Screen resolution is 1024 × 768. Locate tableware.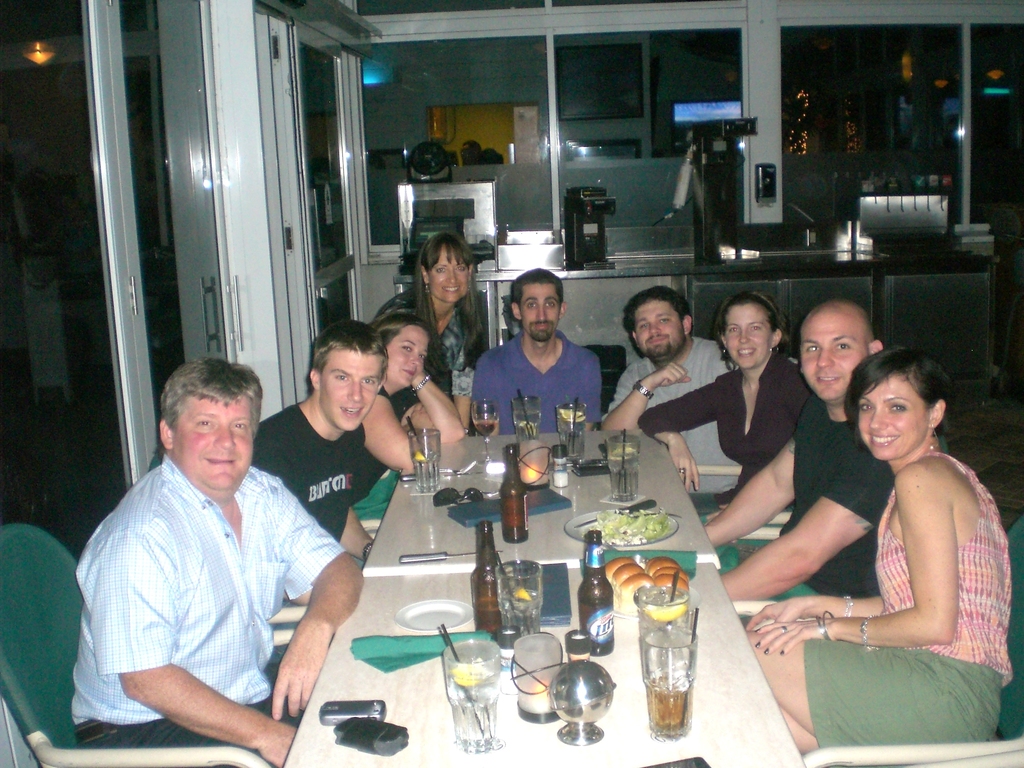
(x1=644, y1=630, x2=700, y2=741).
